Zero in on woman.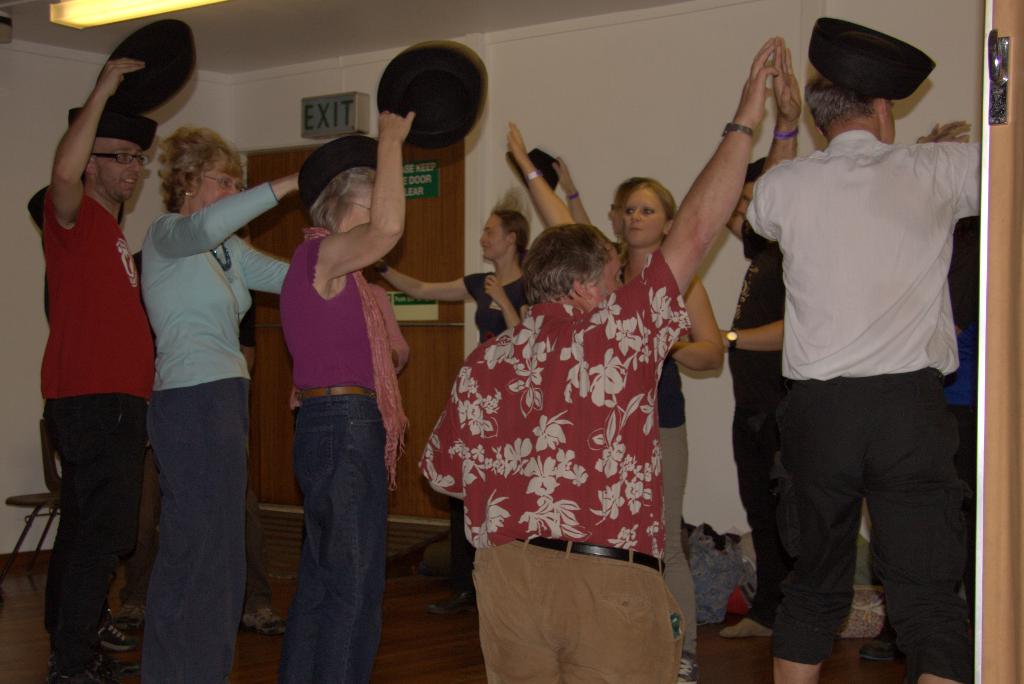
Zeroed in: rect(381, 190, 530, 614).
